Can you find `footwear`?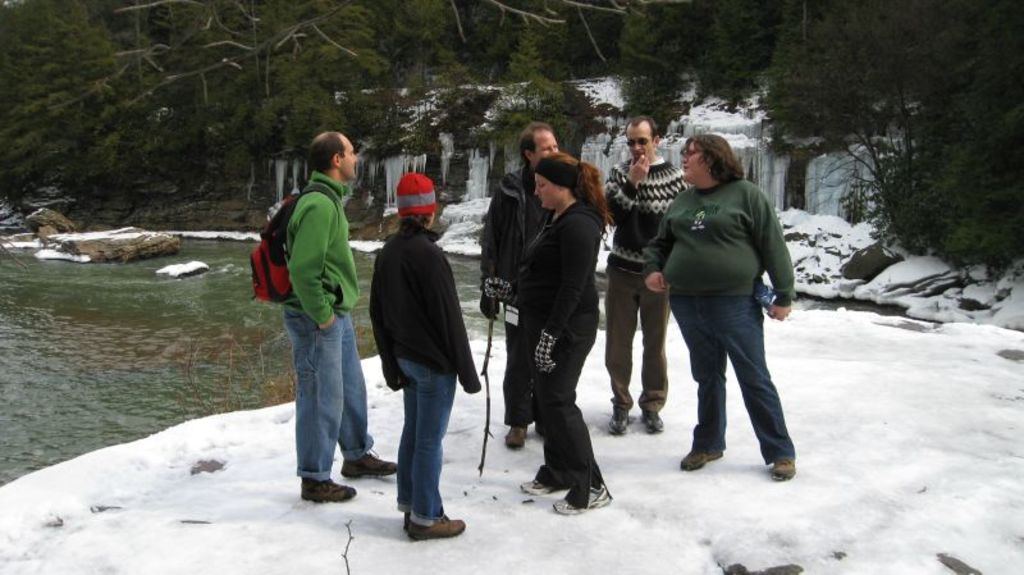
Yes, bounding box: pyautogui.locateOnScreen(680, 444, 730, 471).
